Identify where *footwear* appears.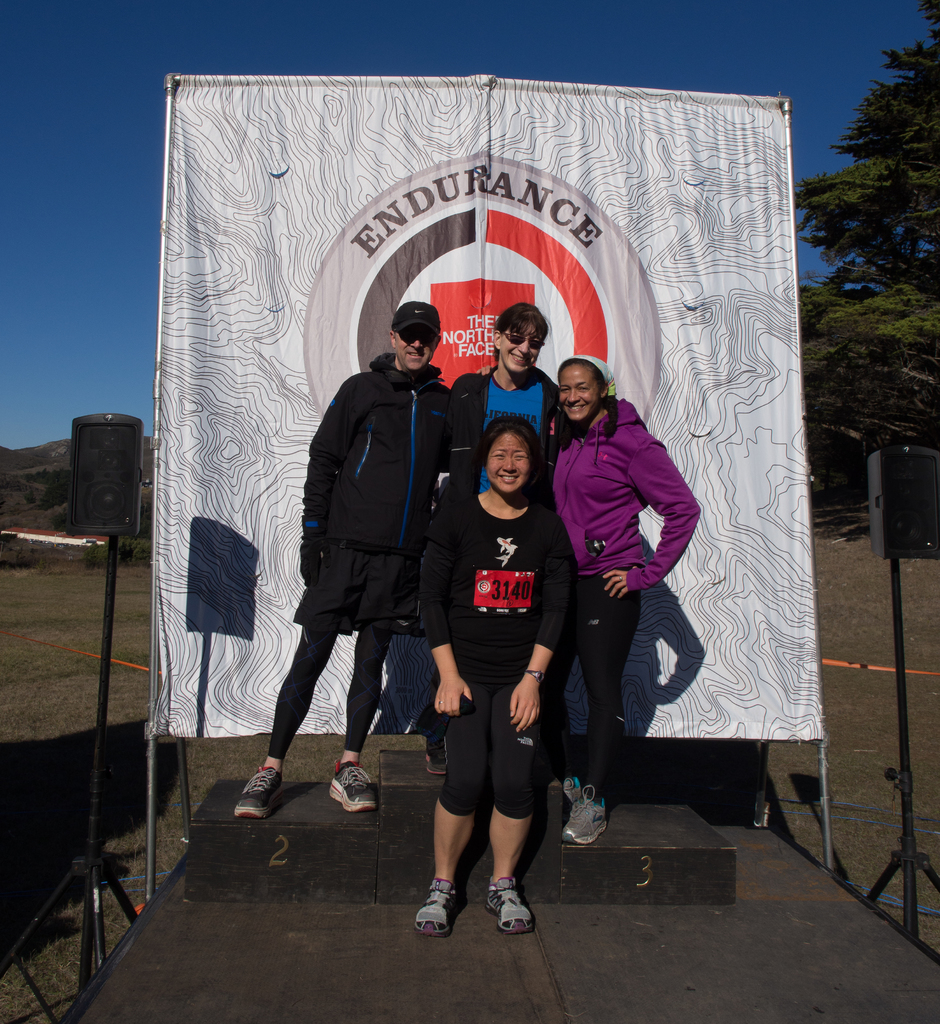
Appears at BBox(323, 750, 386, 817).
